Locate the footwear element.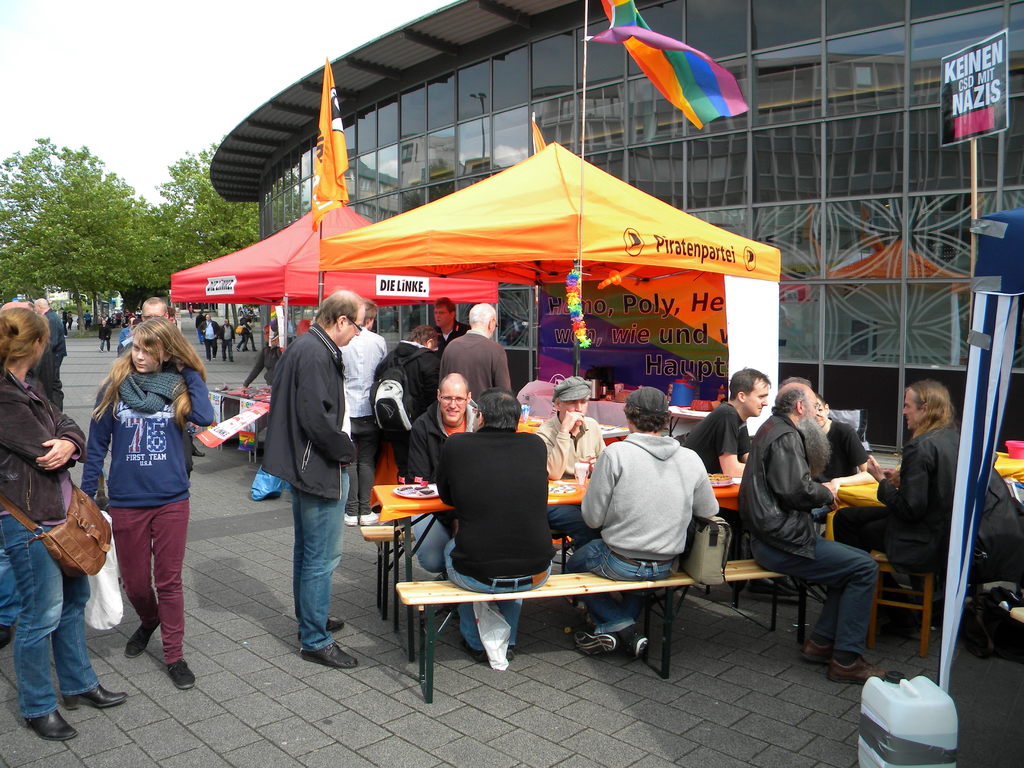
Element bbox: 803 639 833 662.
